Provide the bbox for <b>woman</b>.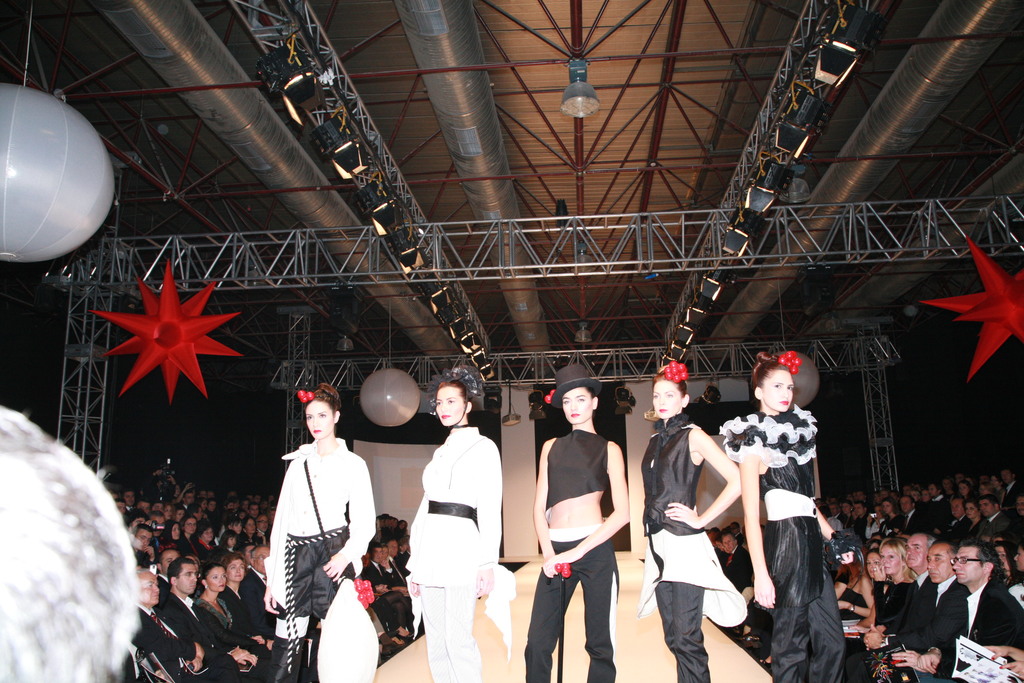
{"left": 874, "top": 534, "right": 913, "bottom": 588}.
